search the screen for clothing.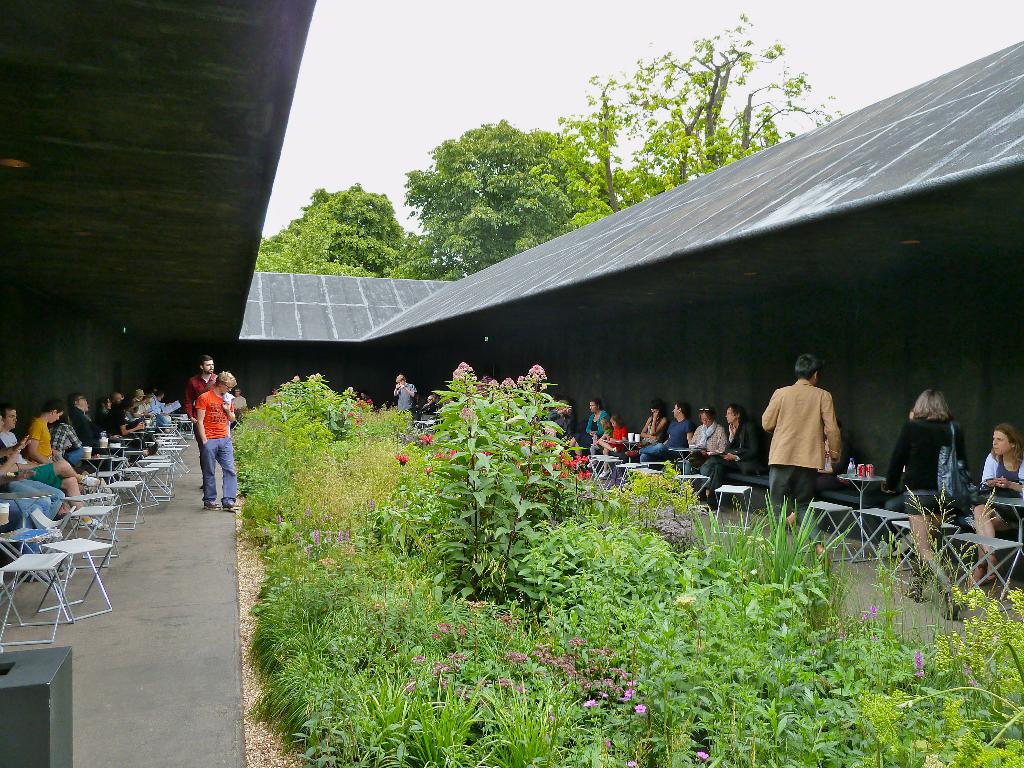
Found at crop(884, 416, 964, 514).
